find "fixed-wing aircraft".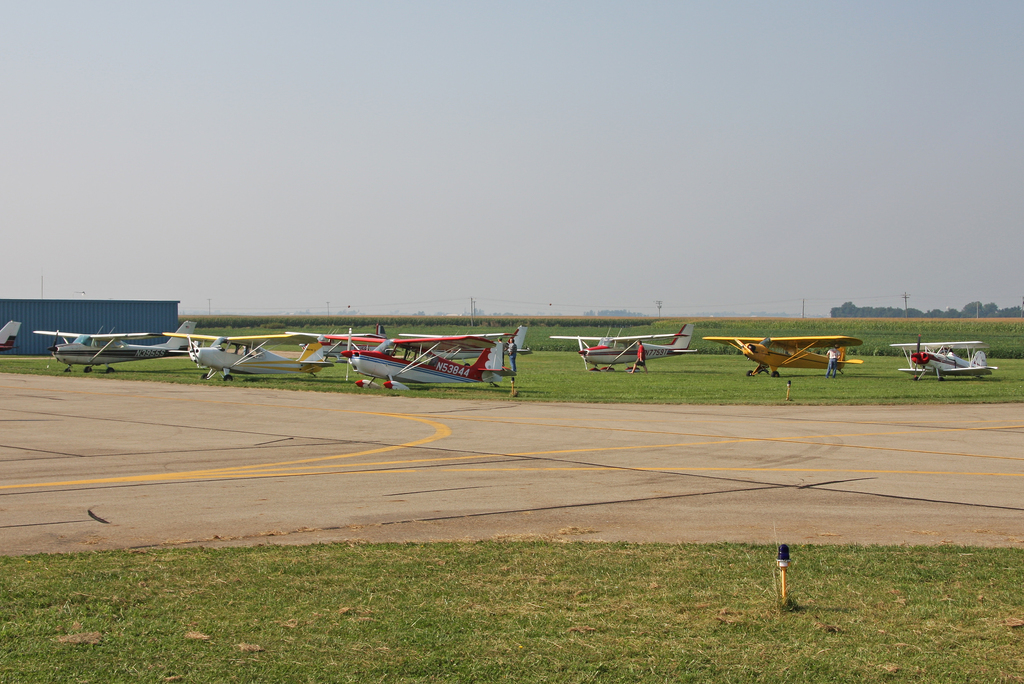
549,325,701,372.
